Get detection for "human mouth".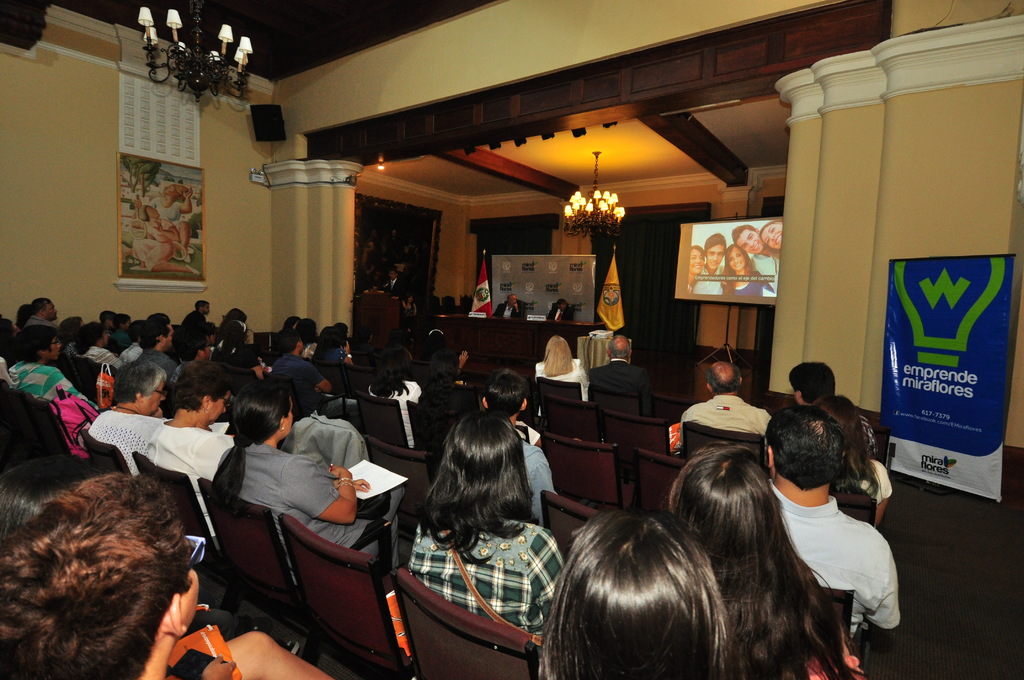
Detection: <box>709,261,719,266</box>.
